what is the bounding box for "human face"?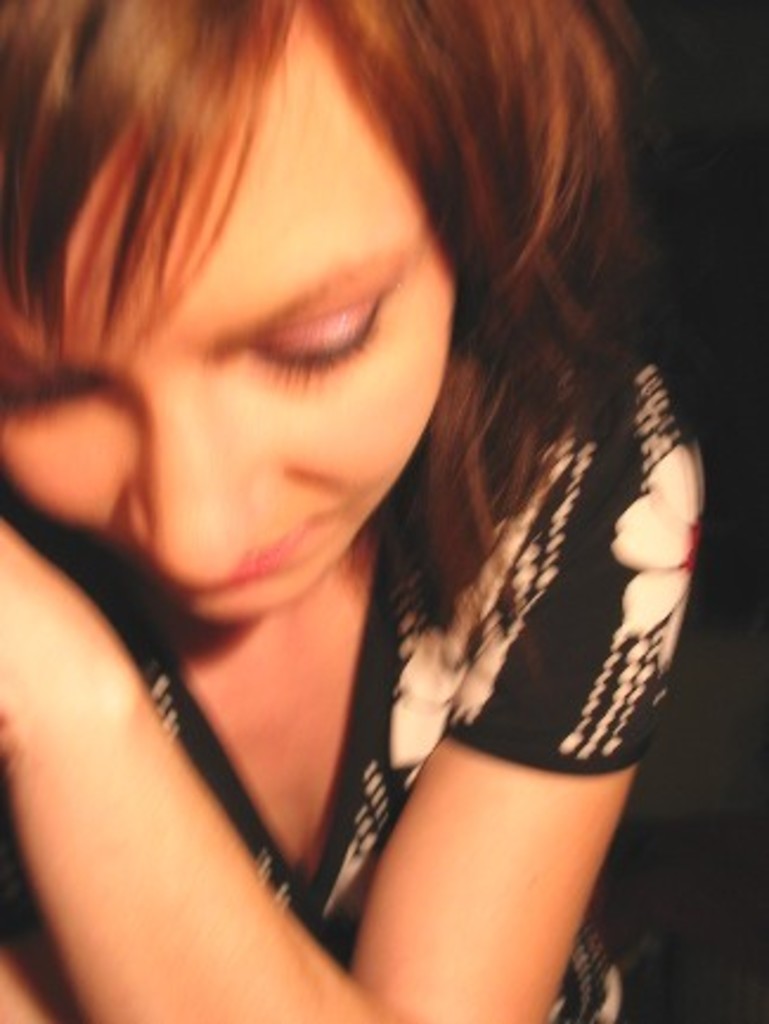
left=0, top=35, right=459, bottom=624.
